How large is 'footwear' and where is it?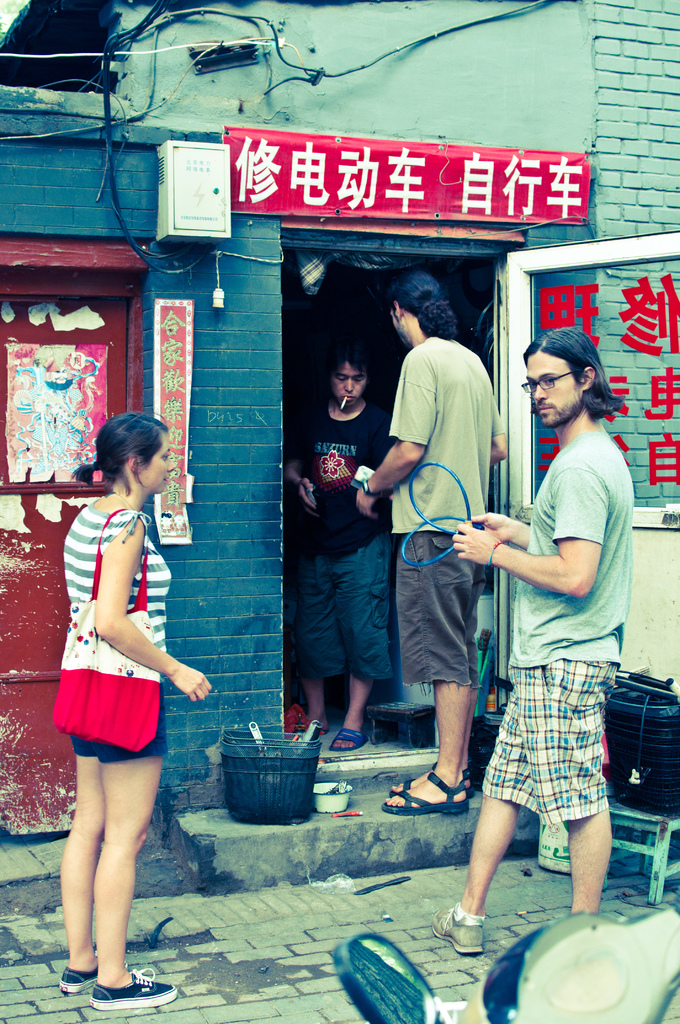
Bounding box: (328, 720, 374, 755).
